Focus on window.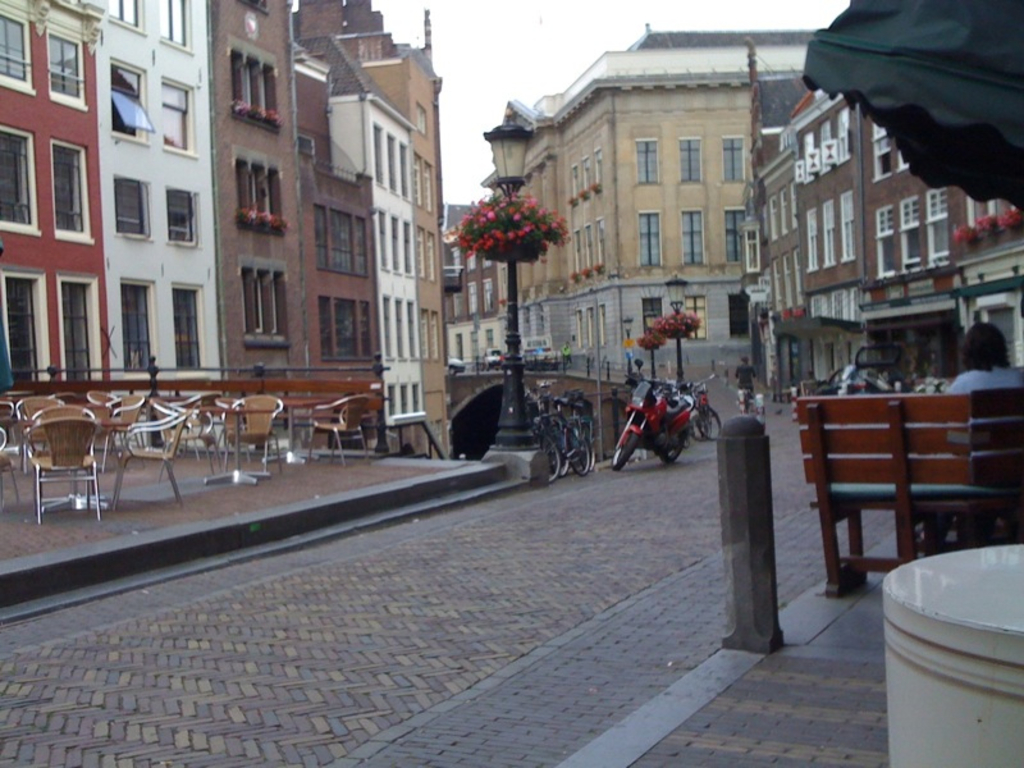
Focused at [835, 289, 847, 317].
